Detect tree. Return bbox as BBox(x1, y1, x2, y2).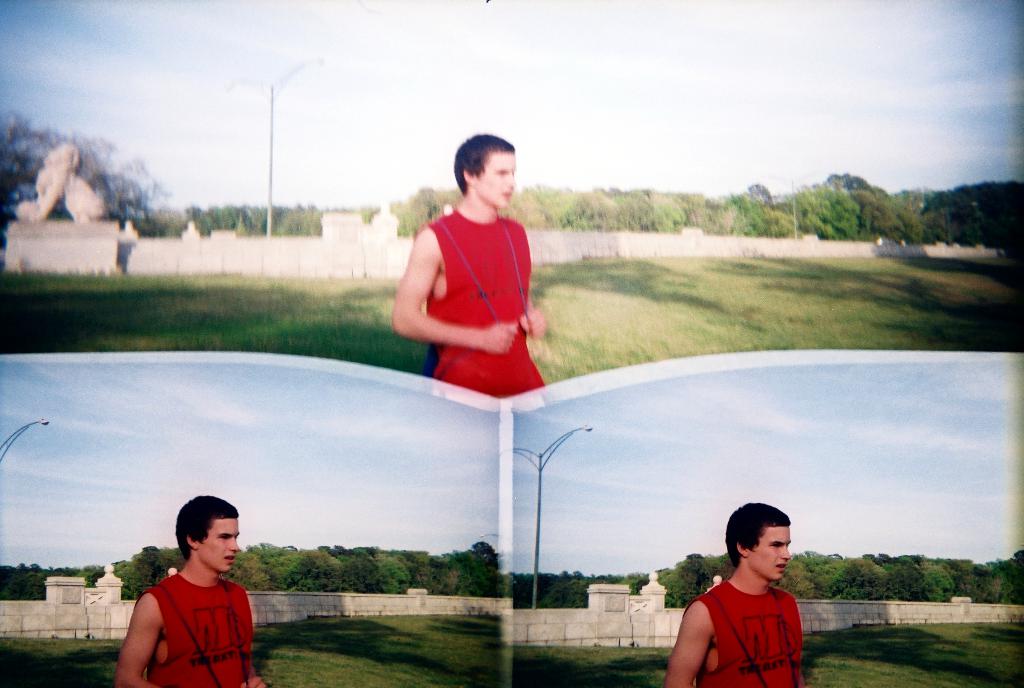
BBox(554, 573, 595, 608).
